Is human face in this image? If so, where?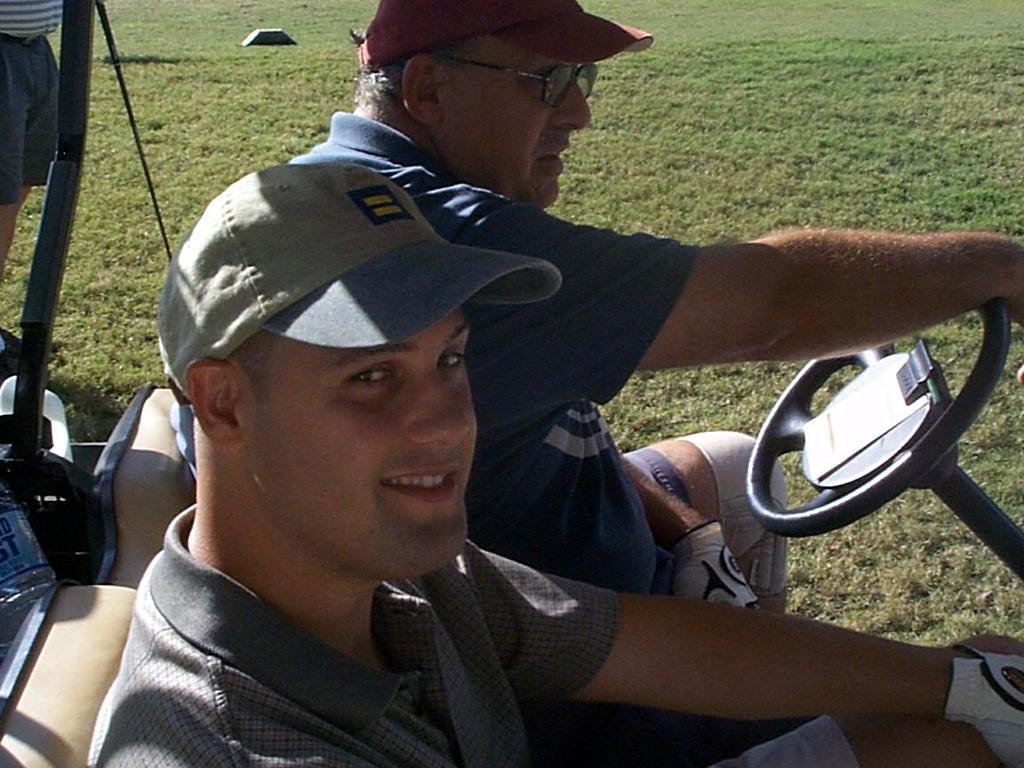
Yes, at pyautogui.locateOnScreen(441, 31, 599, 212).
